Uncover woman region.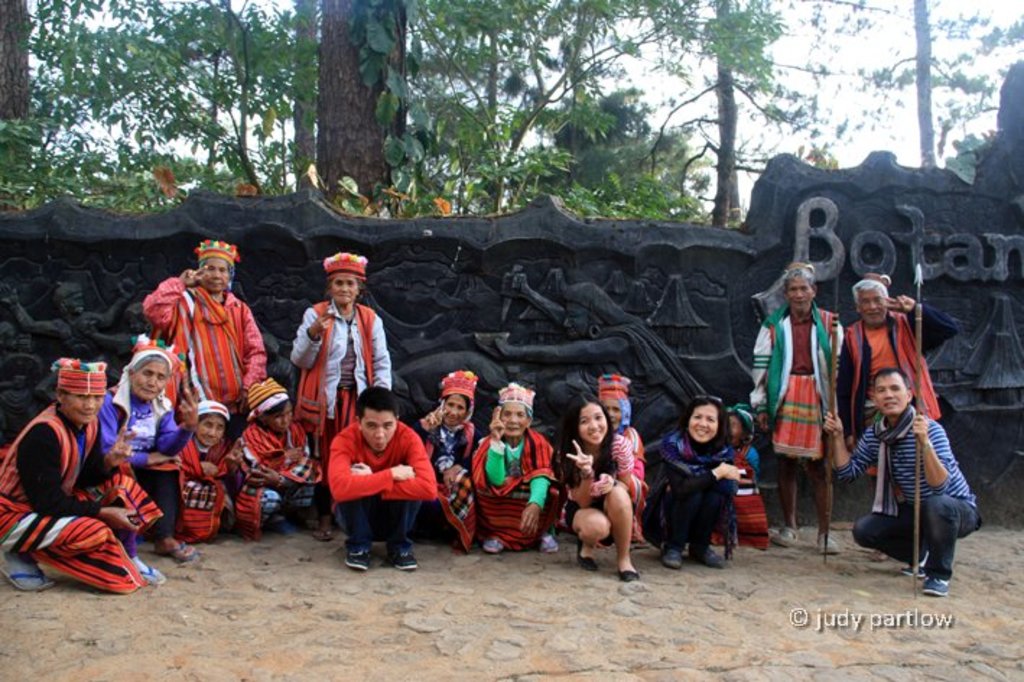
Uncovered: left=598, top=366, right=654, bottom=529.
